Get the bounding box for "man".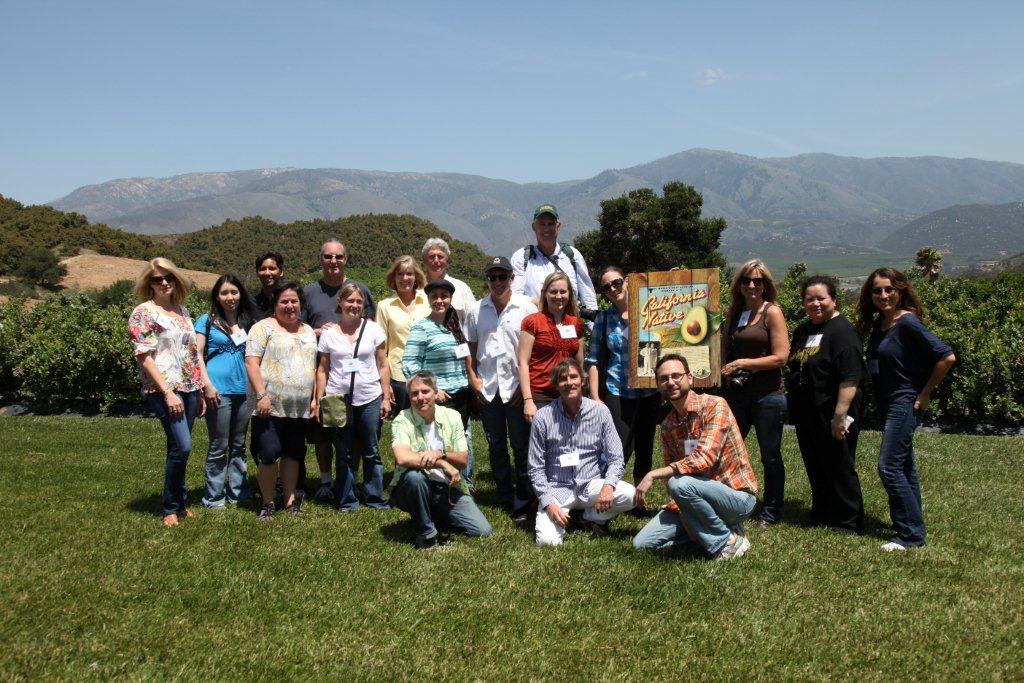
508/206/594/306.
